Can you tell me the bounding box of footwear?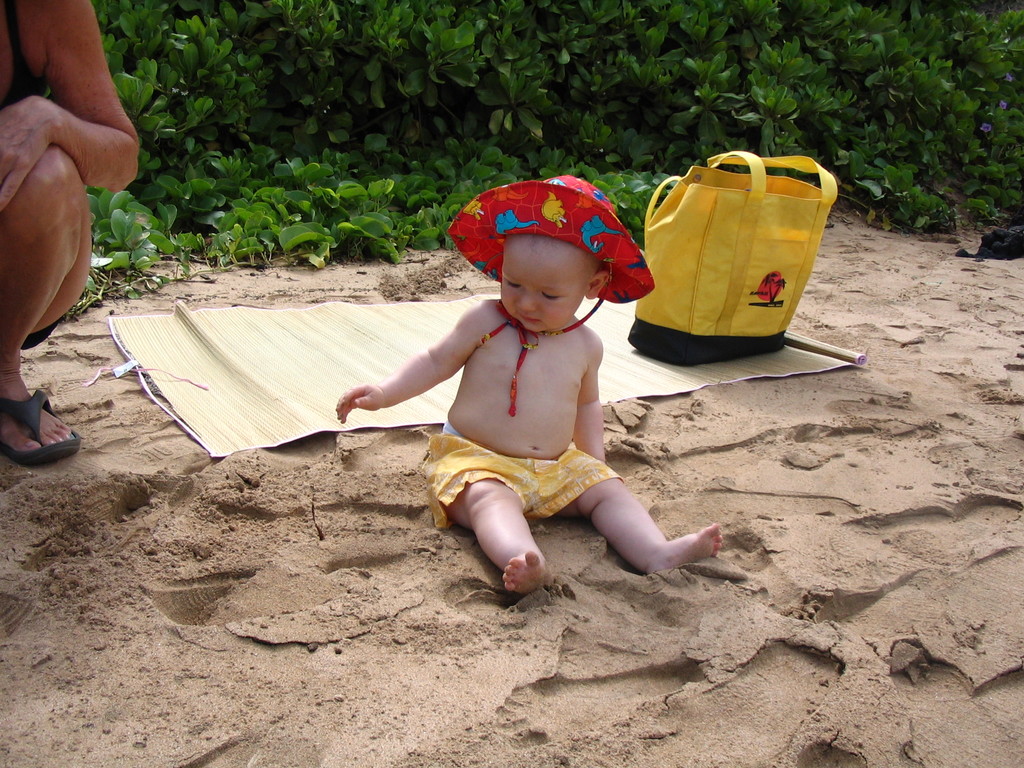
pyautogui.locateOnScreen(2, 383, 65, 471).
